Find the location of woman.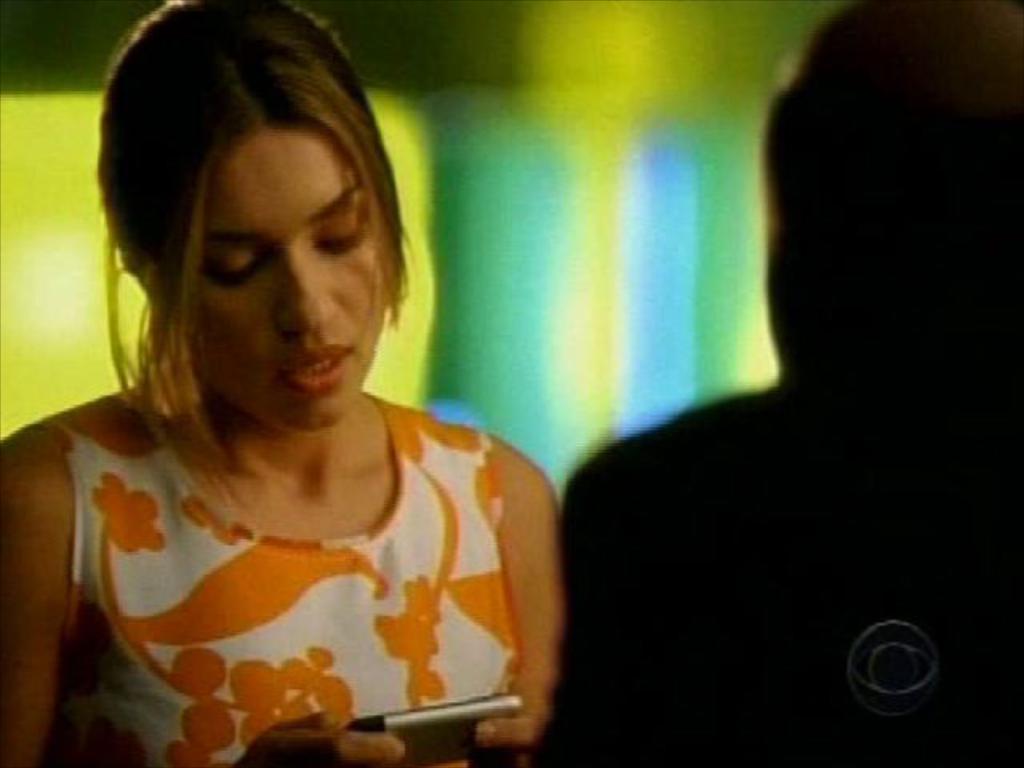
Location: [x1=8, y1=14, x2=594, y2=750].
